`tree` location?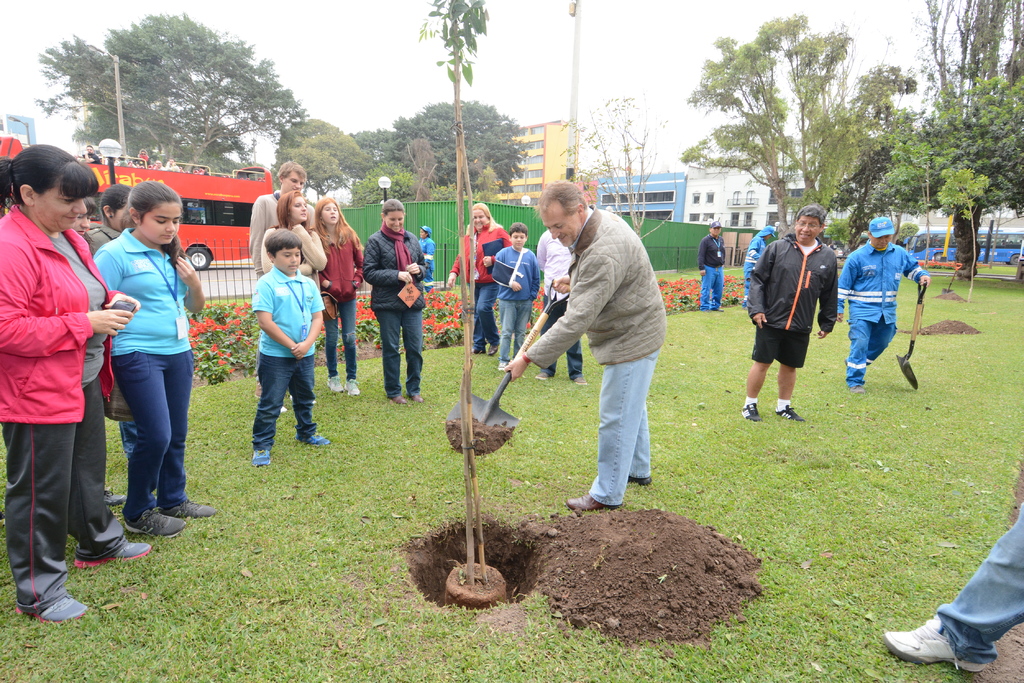
(x1=555, y1=95, x2=660, y2=234)
